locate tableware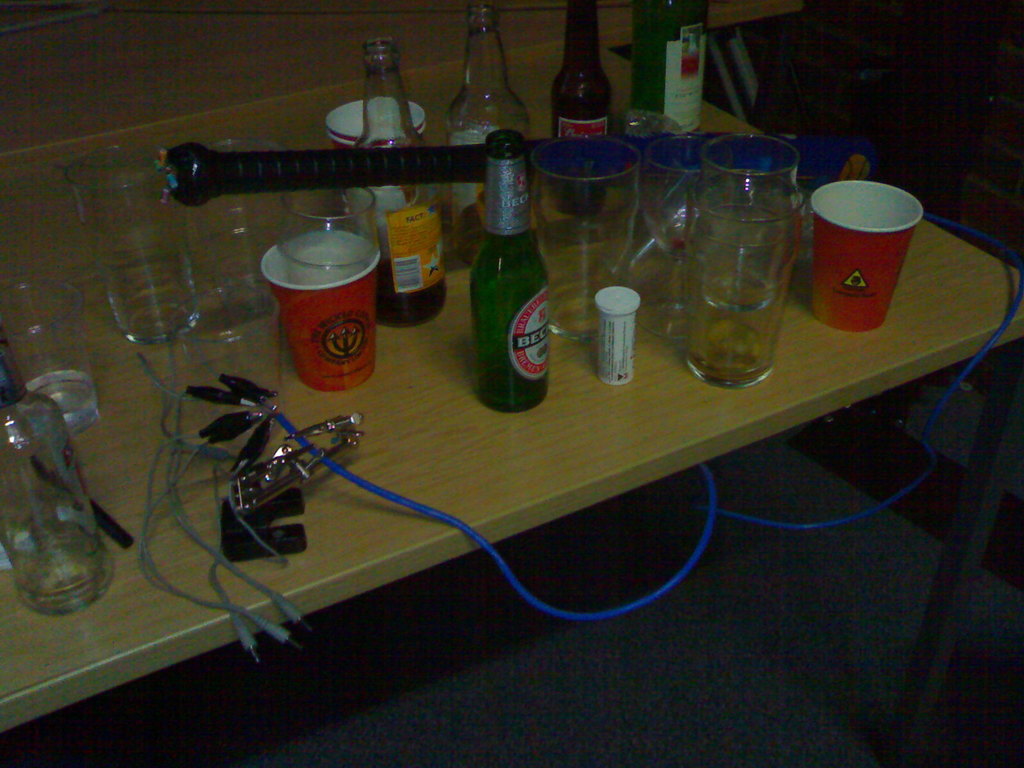
{"left": 0, "top": 280, "right": 107, "bottom": 434}
